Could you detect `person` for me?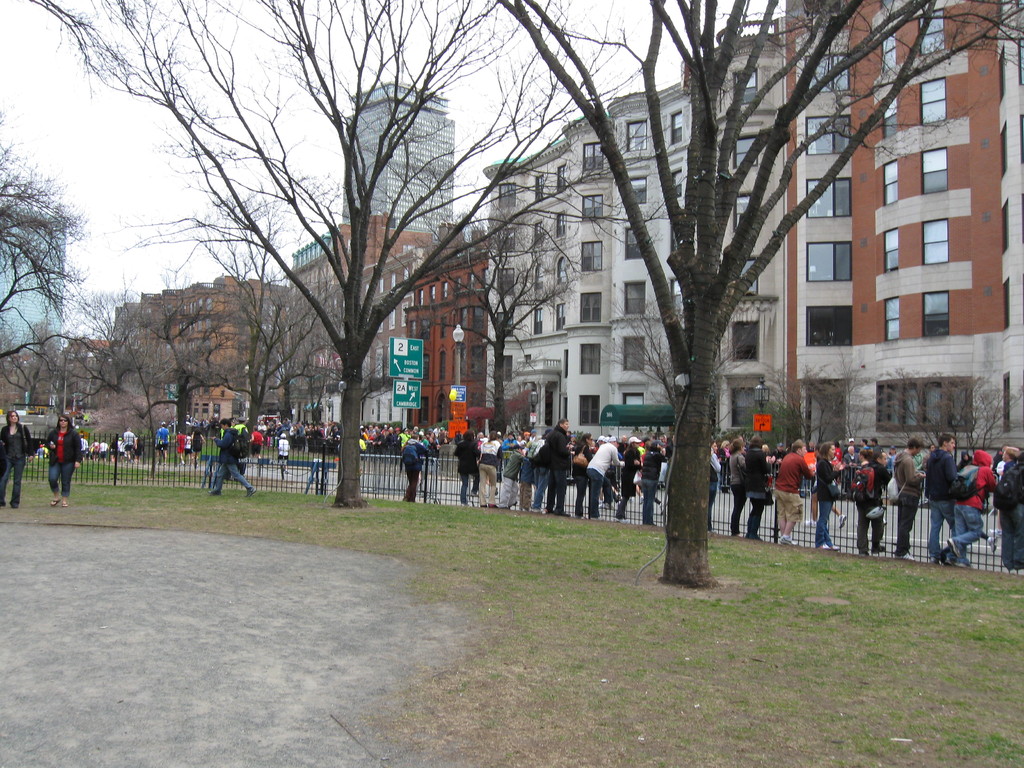
Detection result: 815/440/843/548.
